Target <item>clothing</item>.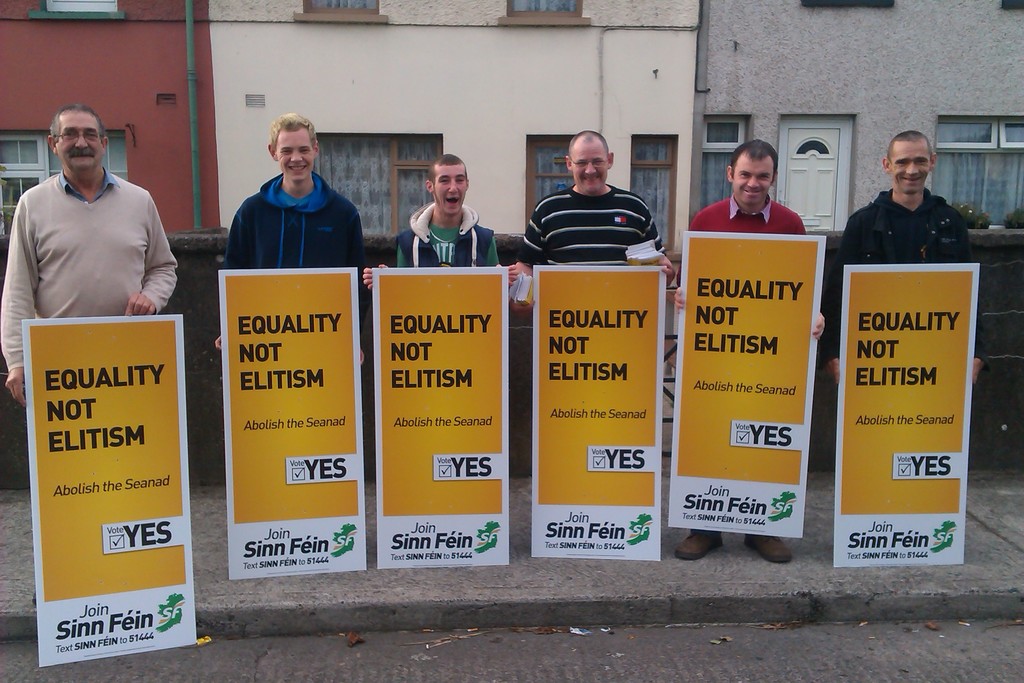
Target region: region(396, 193, 501, 267).
